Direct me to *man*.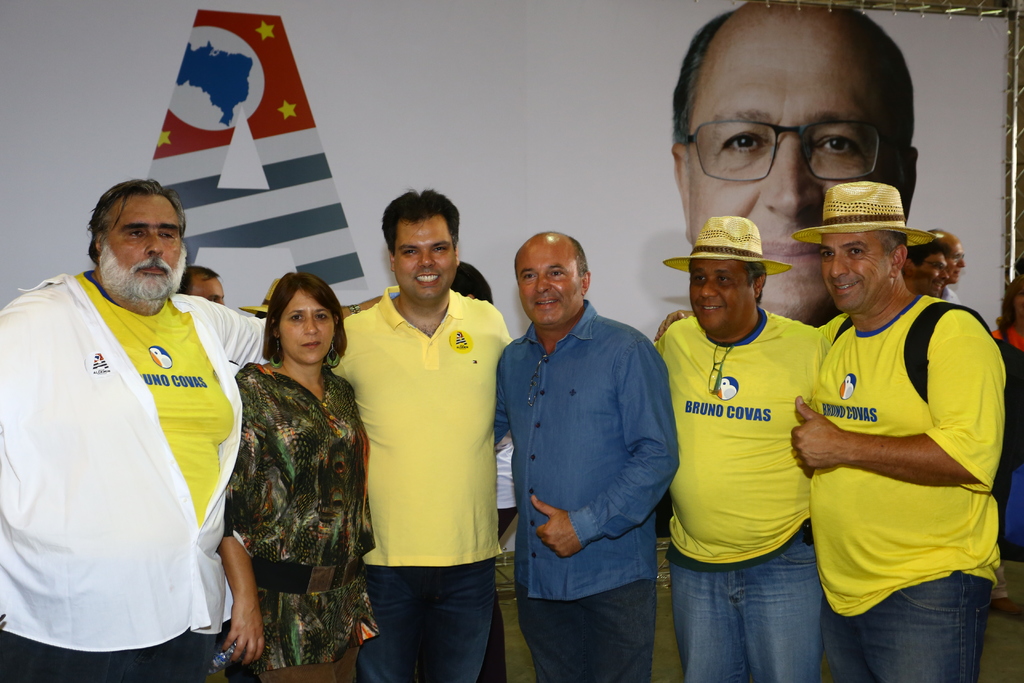
Direction: box(488, 228, 675, 682).
